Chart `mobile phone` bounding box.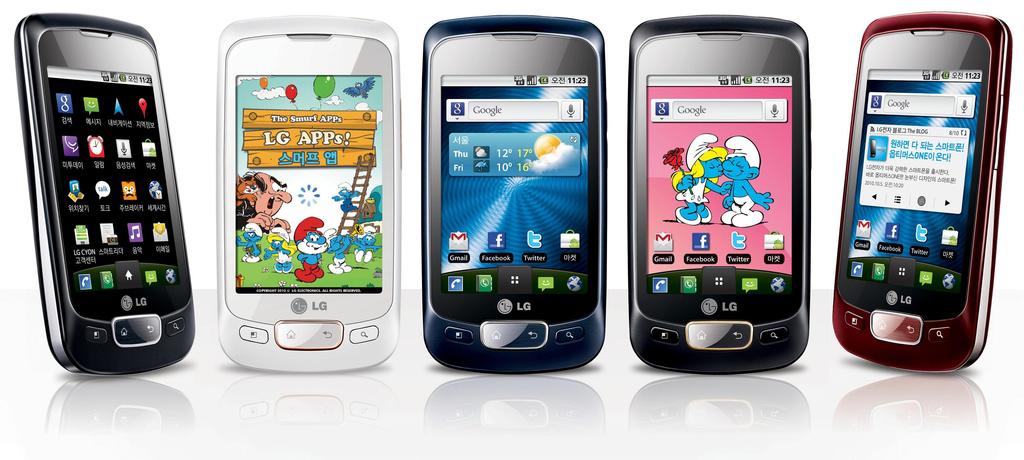
Charted: <bbox>424, 14, 606, 377</bbox>.
